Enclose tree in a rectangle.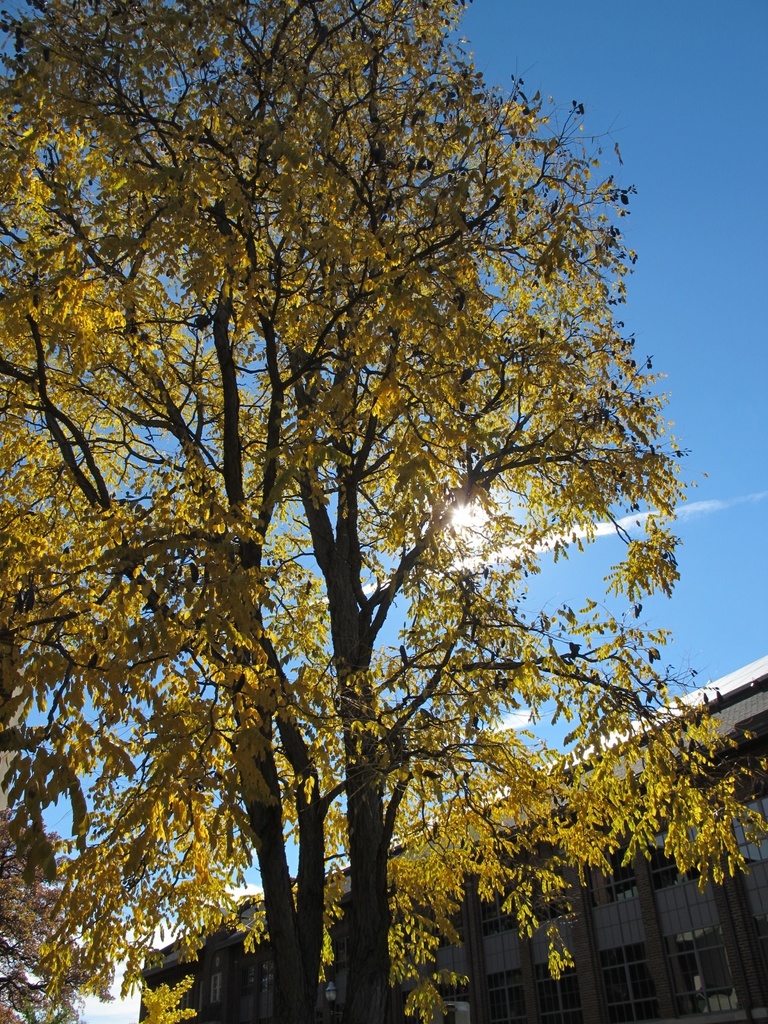
{"left": 0, "top": 0, "right": 767, "bottom": 1023}.
